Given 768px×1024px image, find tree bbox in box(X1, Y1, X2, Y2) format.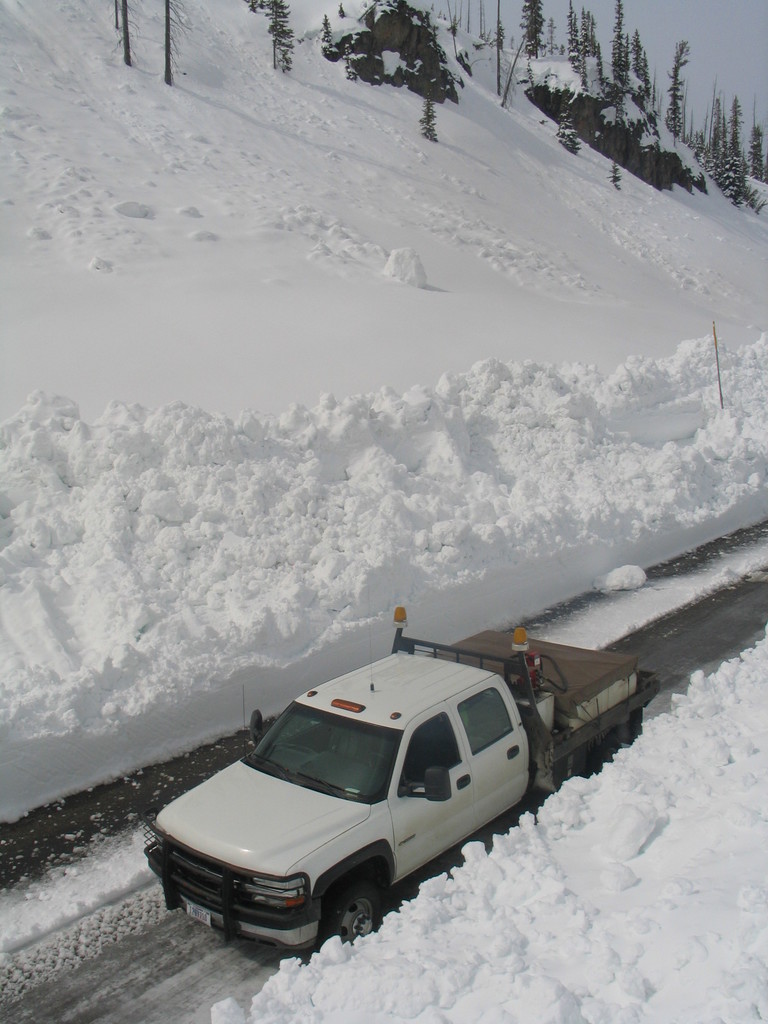
box(719, 92, 744, 198).
